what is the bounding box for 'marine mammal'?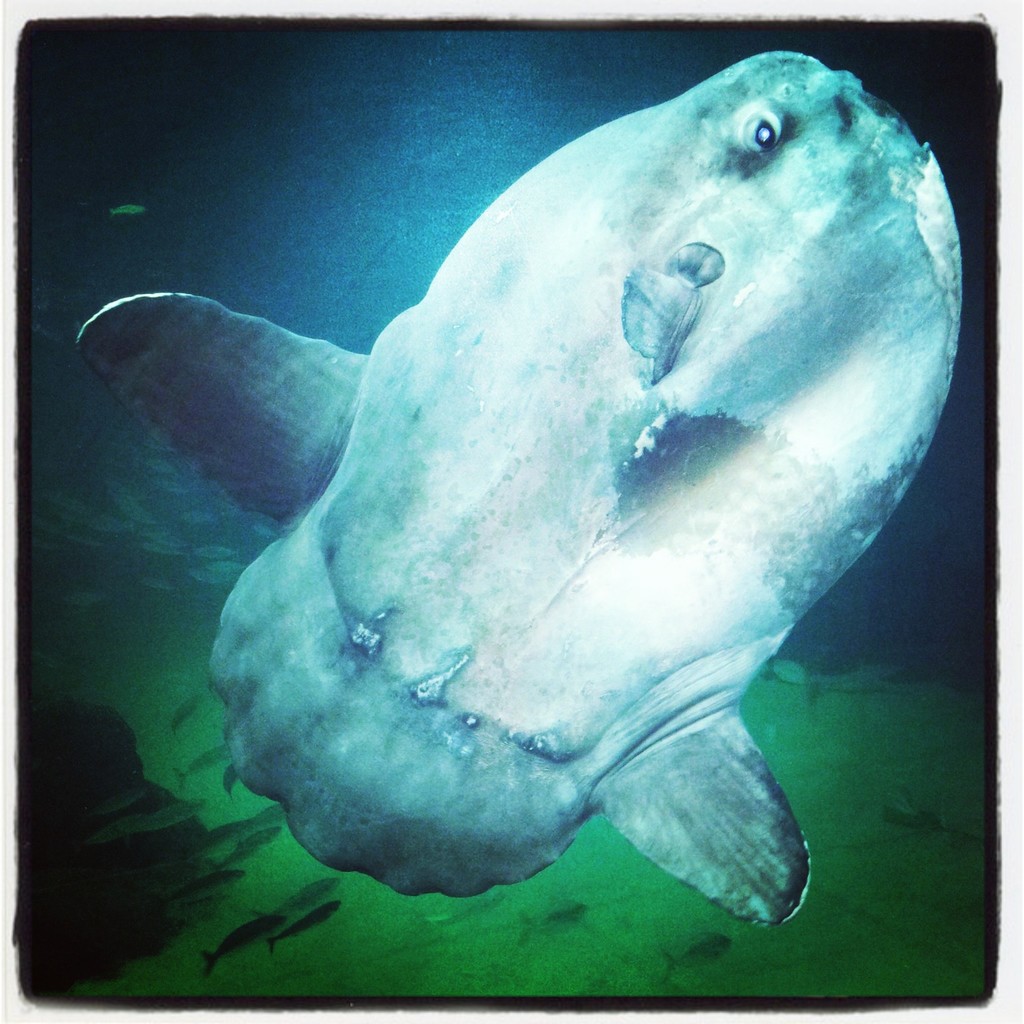
x1=73, y1=23, x2=1019, y2=1000.
